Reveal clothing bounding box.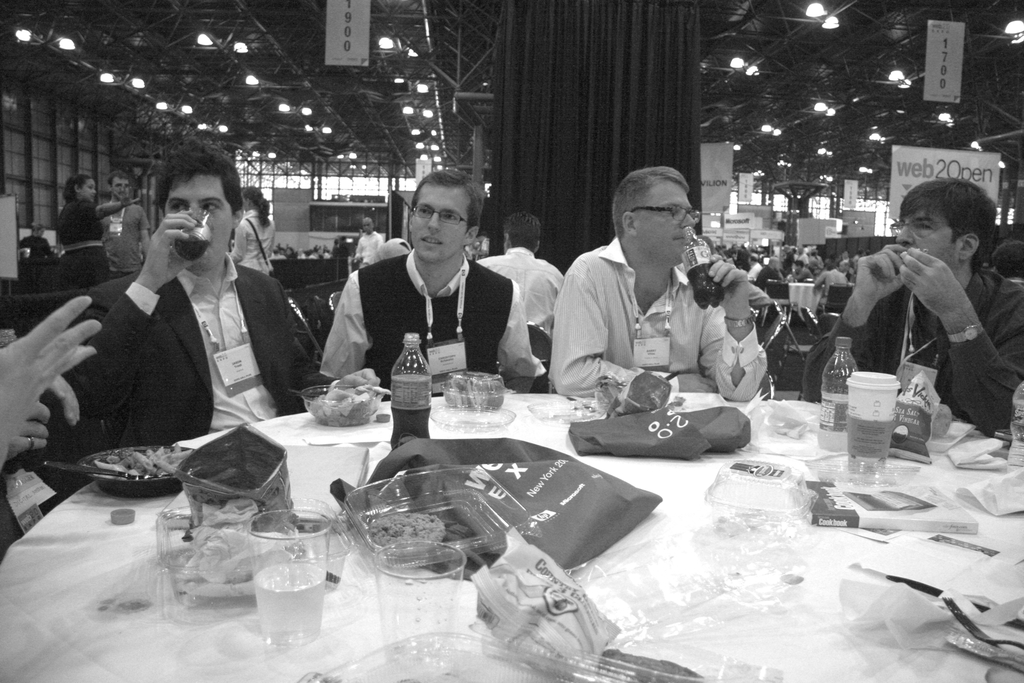
Revealed: region(812, 254, 1023, 438).
